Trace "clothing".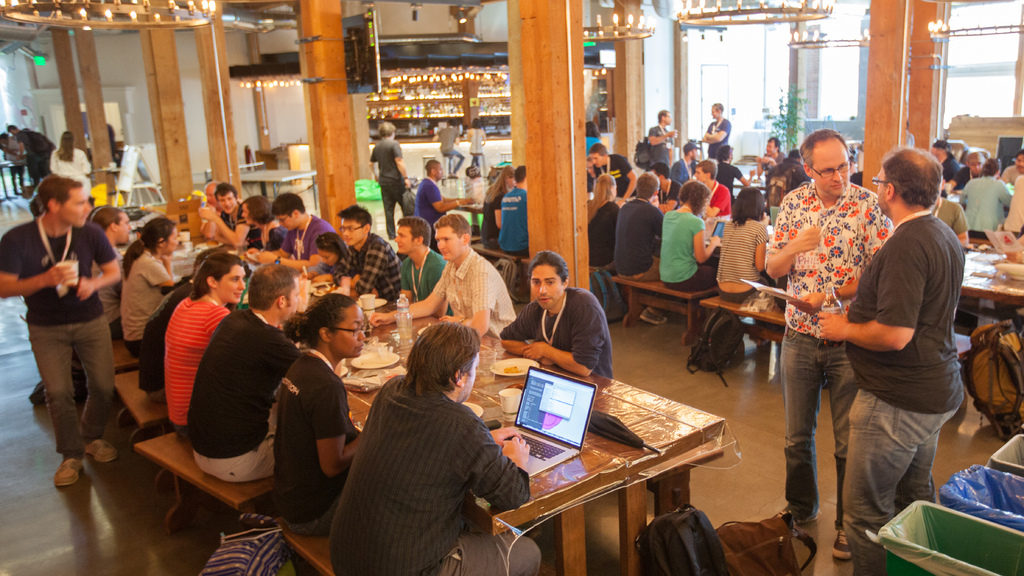
Traced to BBox(319, 334, 524, 575).
